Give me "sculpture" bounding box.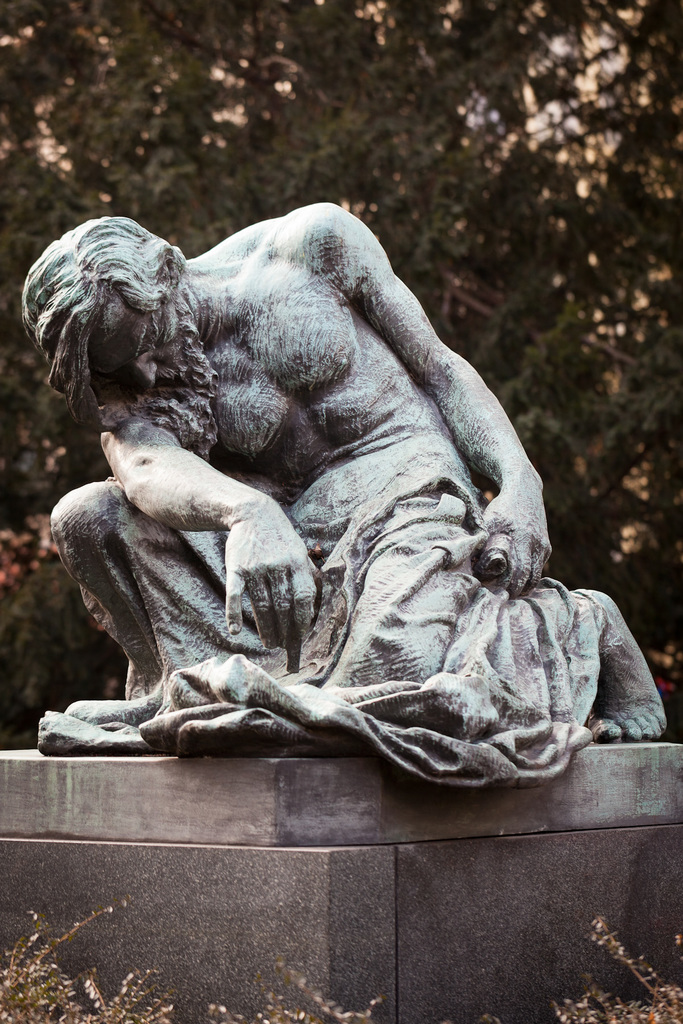
box(0, 148, 665, 792).
